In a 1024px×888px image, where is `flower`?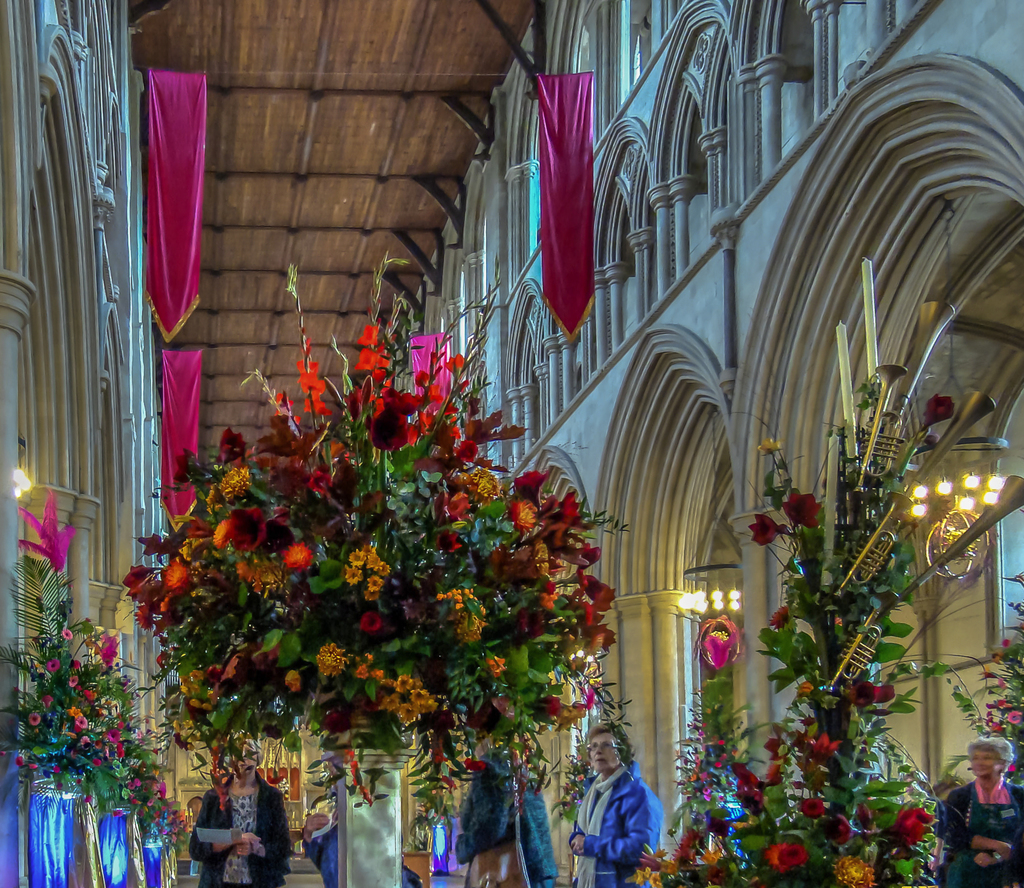
[52, 780, 64, 791].
